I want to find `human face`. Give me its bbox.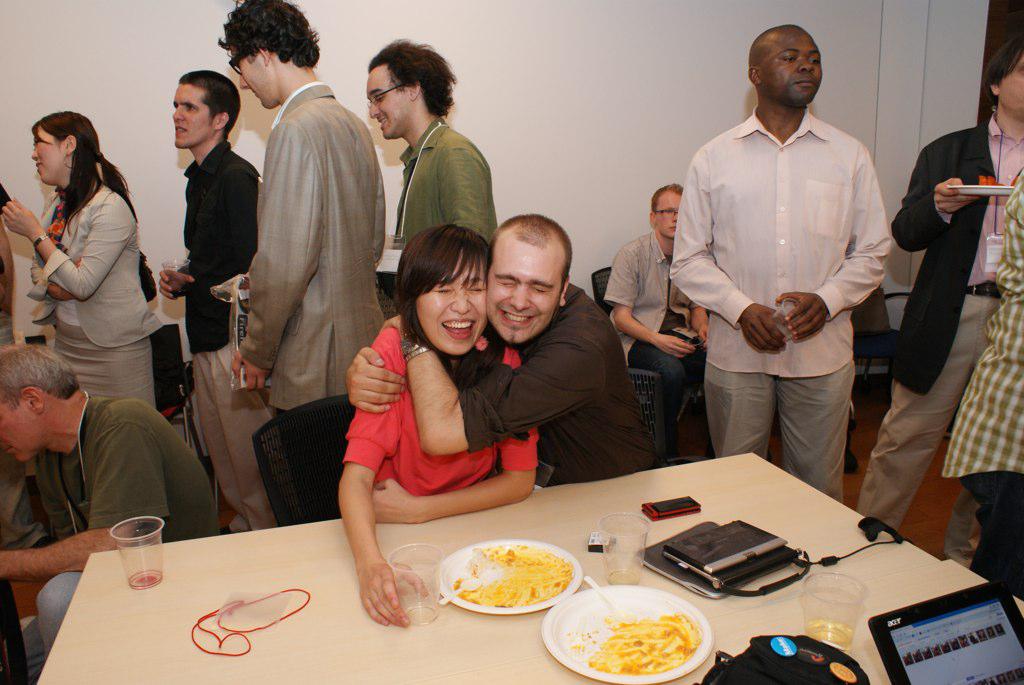
select_region(237, 61, 268, 109).
